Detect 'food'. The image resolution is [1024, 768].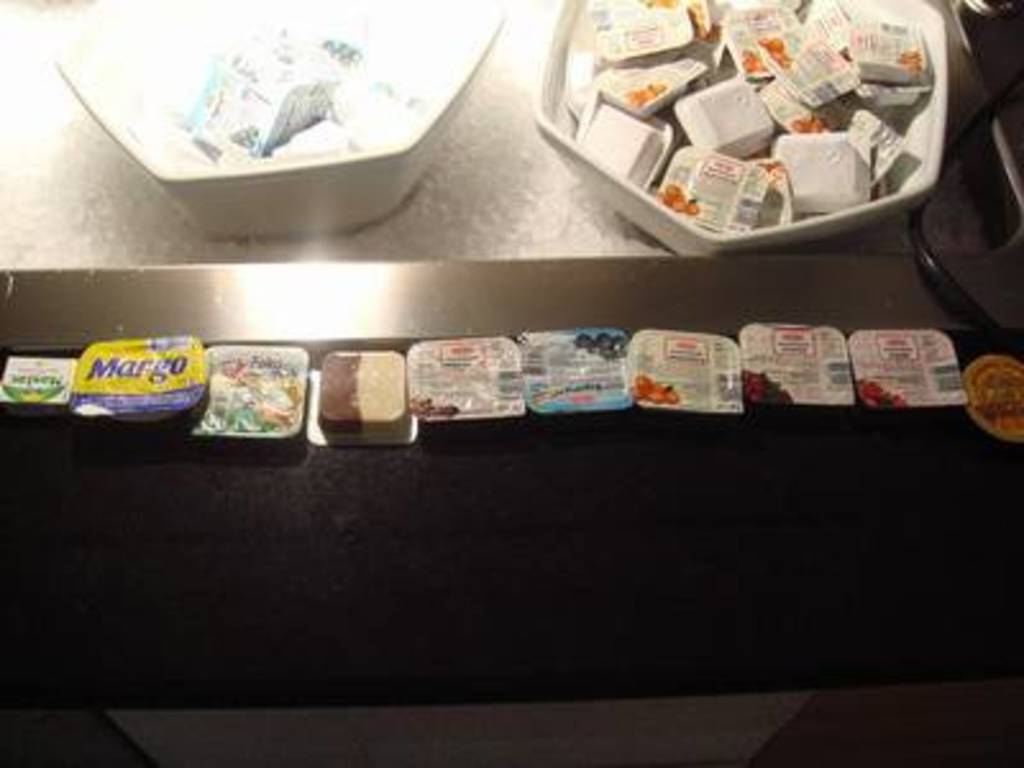
[x1=197, y1=343, x2=279, y2=430].
